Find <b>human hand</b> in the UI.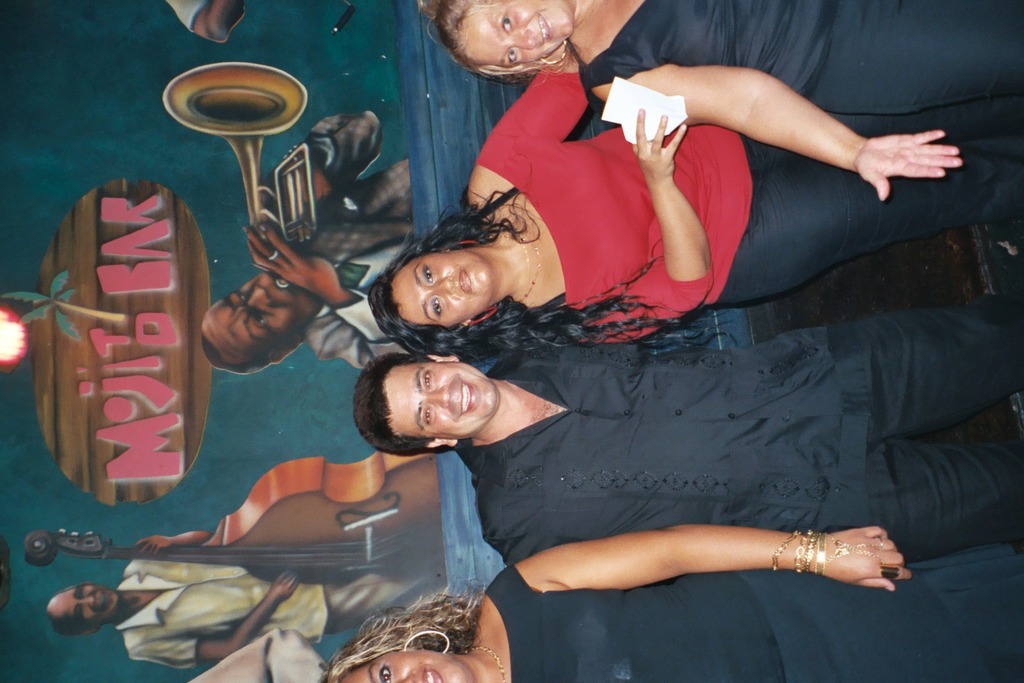
UI element at region(548, 524, 896, 615).
